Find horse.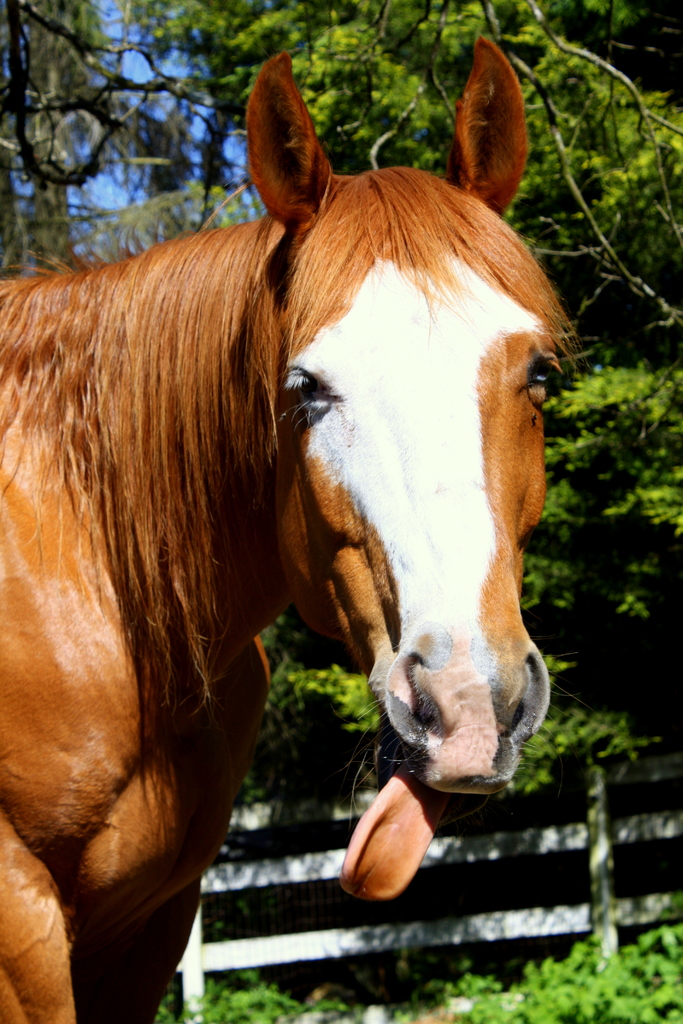
<box>0,34,586,1023</box>.
